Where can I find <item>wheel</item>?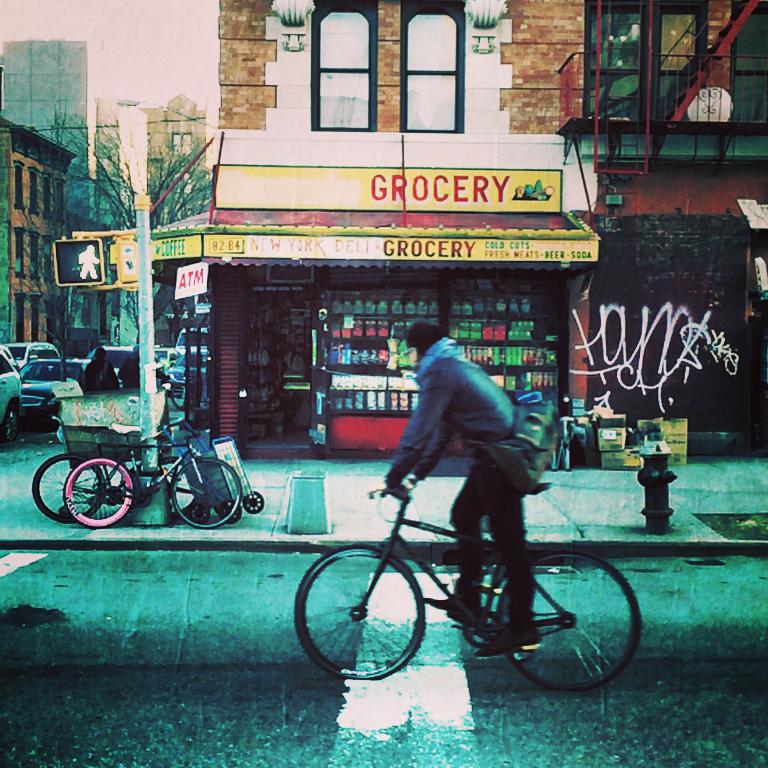
You can find it at box(240, 489, 265, 514).
